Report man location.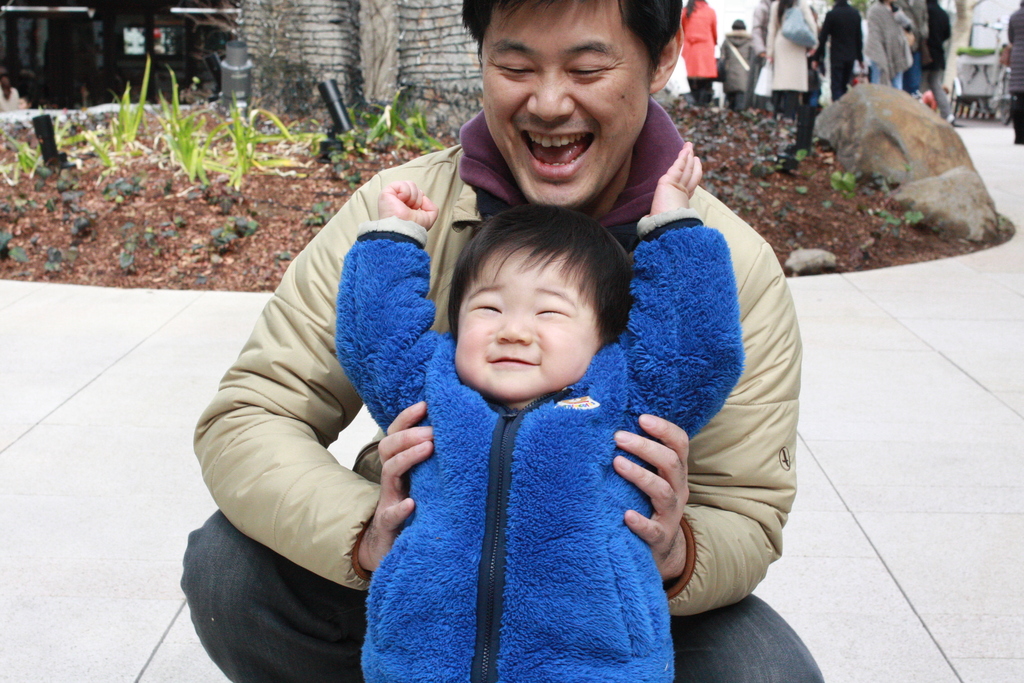
Report: (920,0,957,126).
